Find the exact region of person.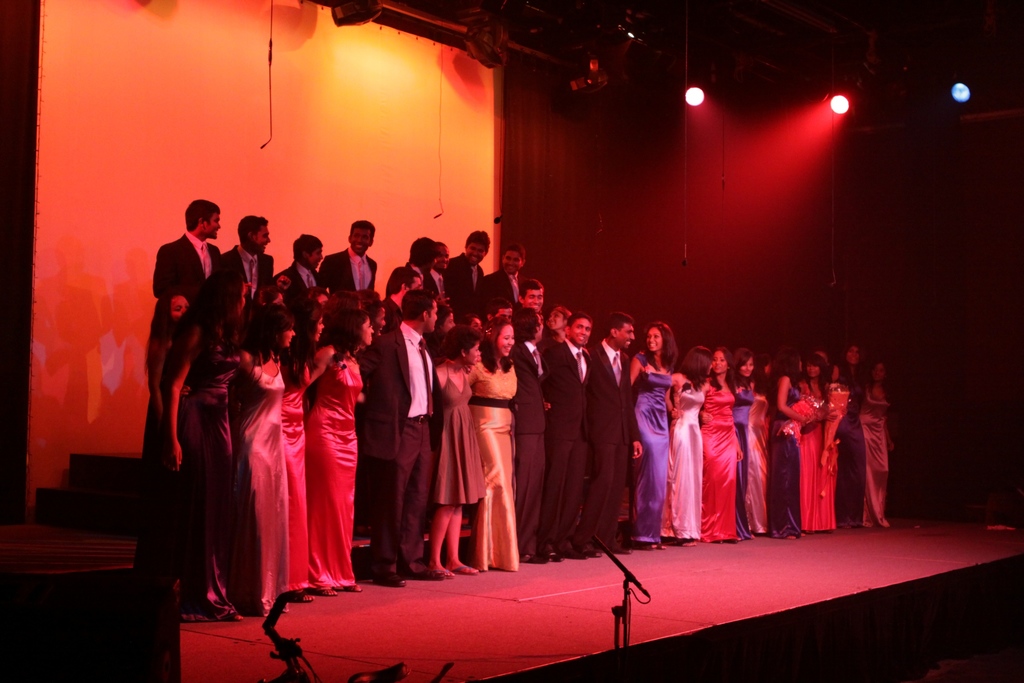
Exact region: region(628, 321, 683, 542).
